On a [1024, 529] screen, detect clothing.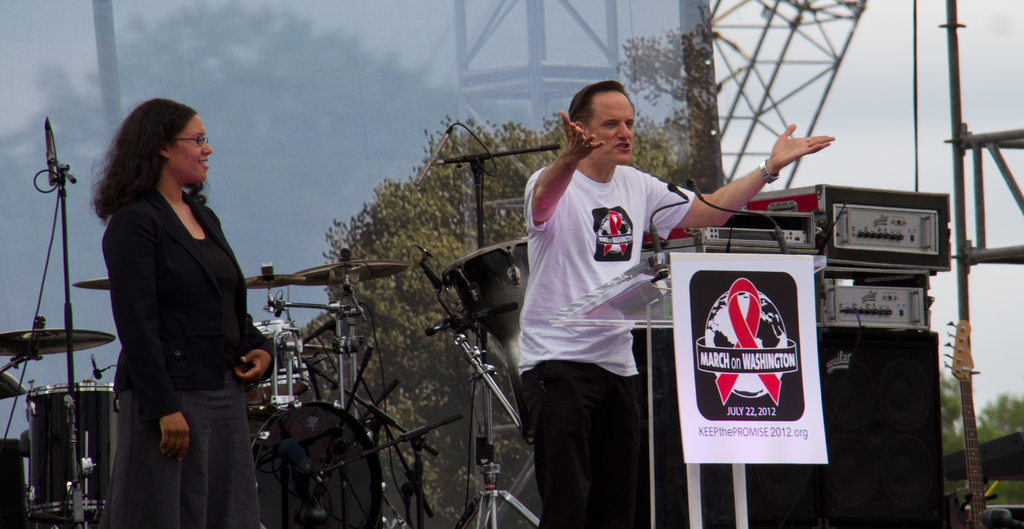
{"left": 100, "top": 195, "right": 264, "bottom": 526}.
